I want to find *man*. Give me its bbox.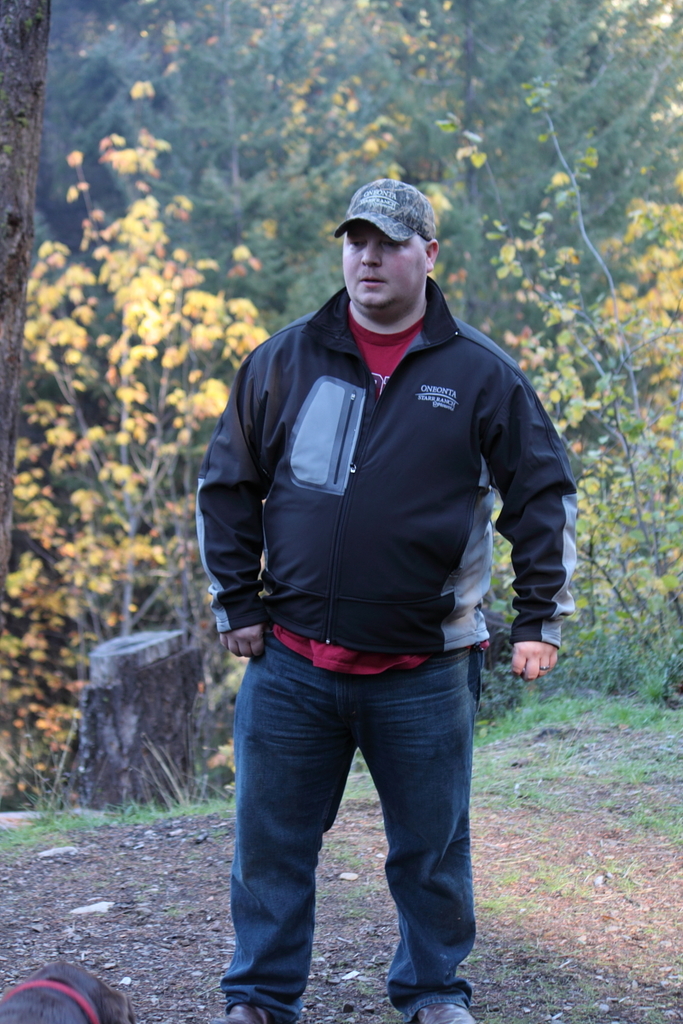
{"x1": 185, "y1": 161, "x2": 576, "y2": 985}.
